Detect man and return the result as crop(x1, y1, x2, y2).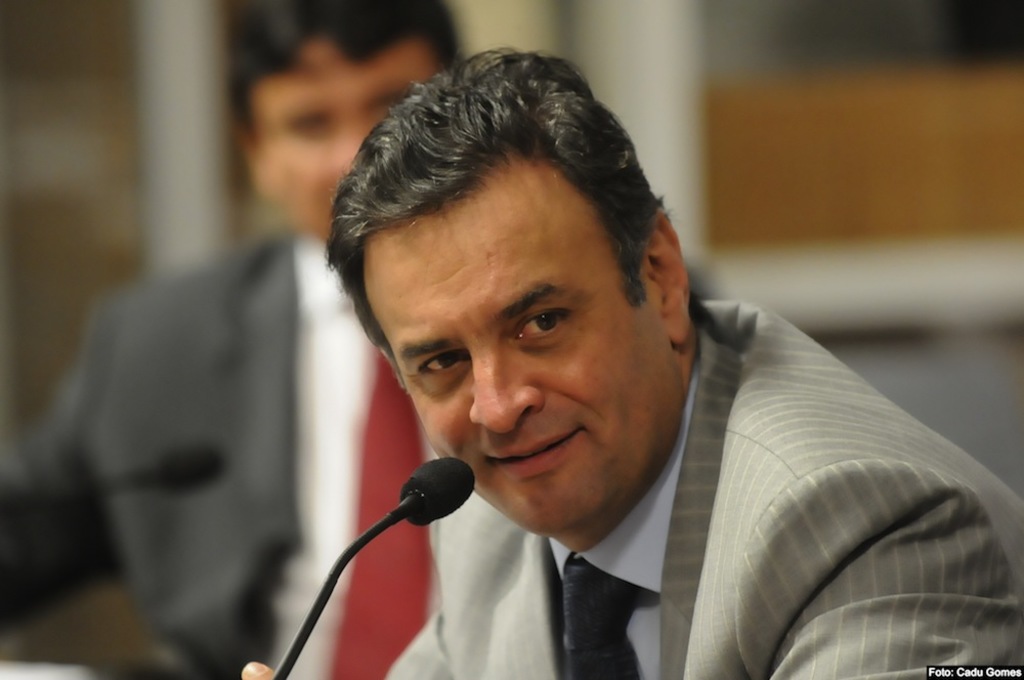
crop(0, 0, 473, 679).
